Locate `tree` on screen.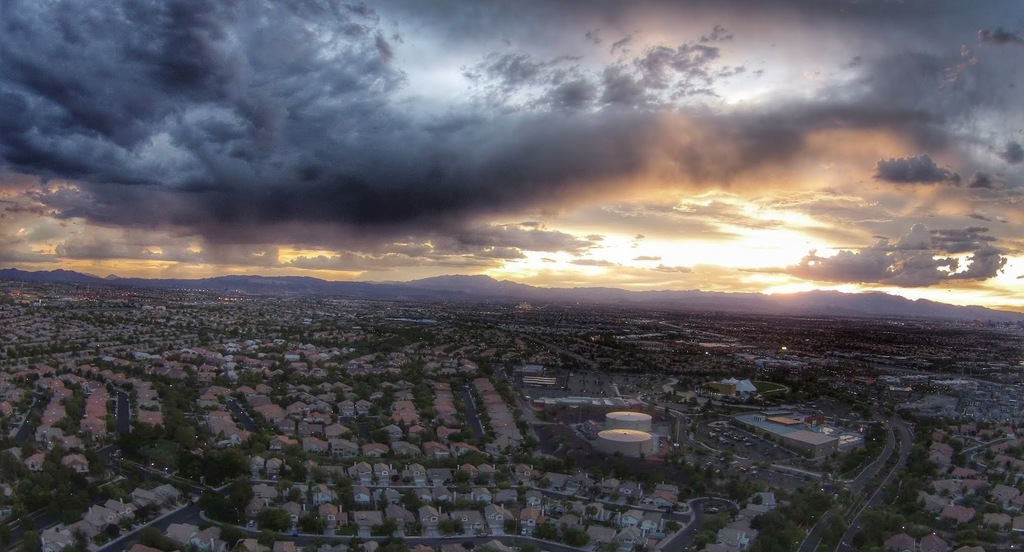
On screen at (219, 526, 244, 546).
